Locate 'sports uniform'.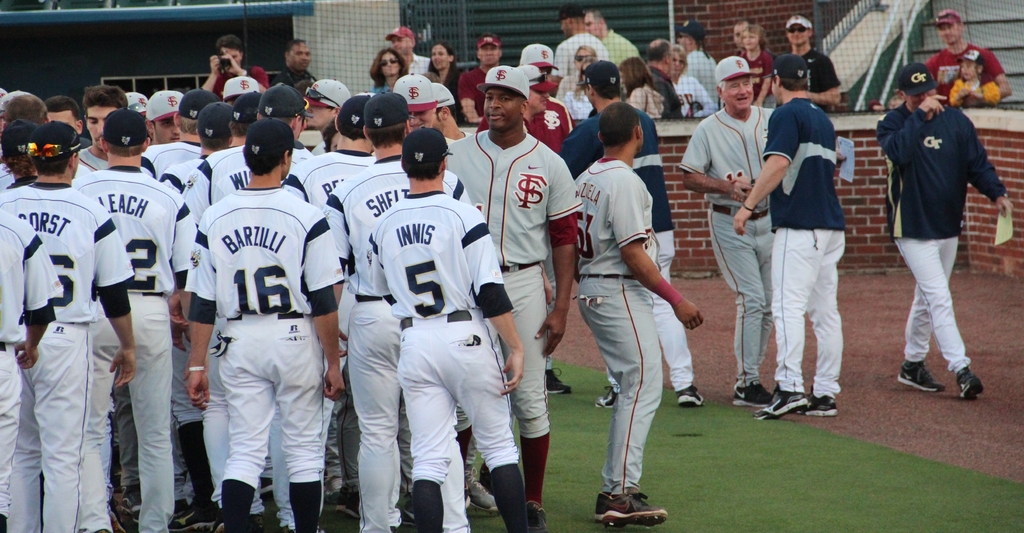
Bounding box: <box>761,45,846,109</box>.
